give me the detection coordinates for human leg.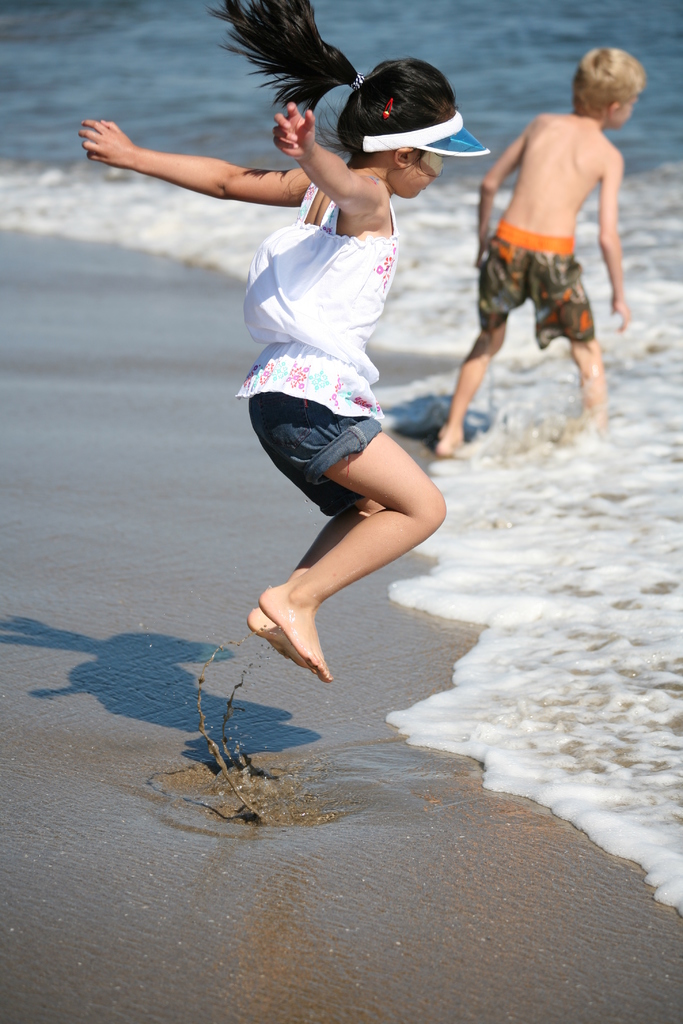
select_region(520, 232, 611, 424).
